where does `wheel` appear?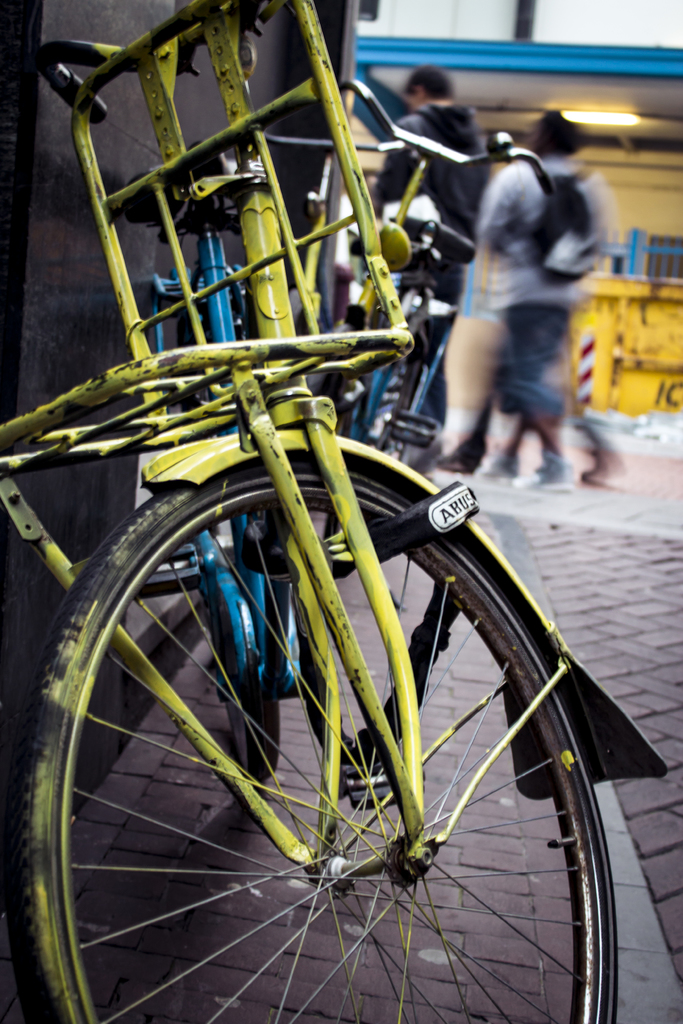
Appears at pyautogui.locateOnScreen(380, 342, 422, 459).
